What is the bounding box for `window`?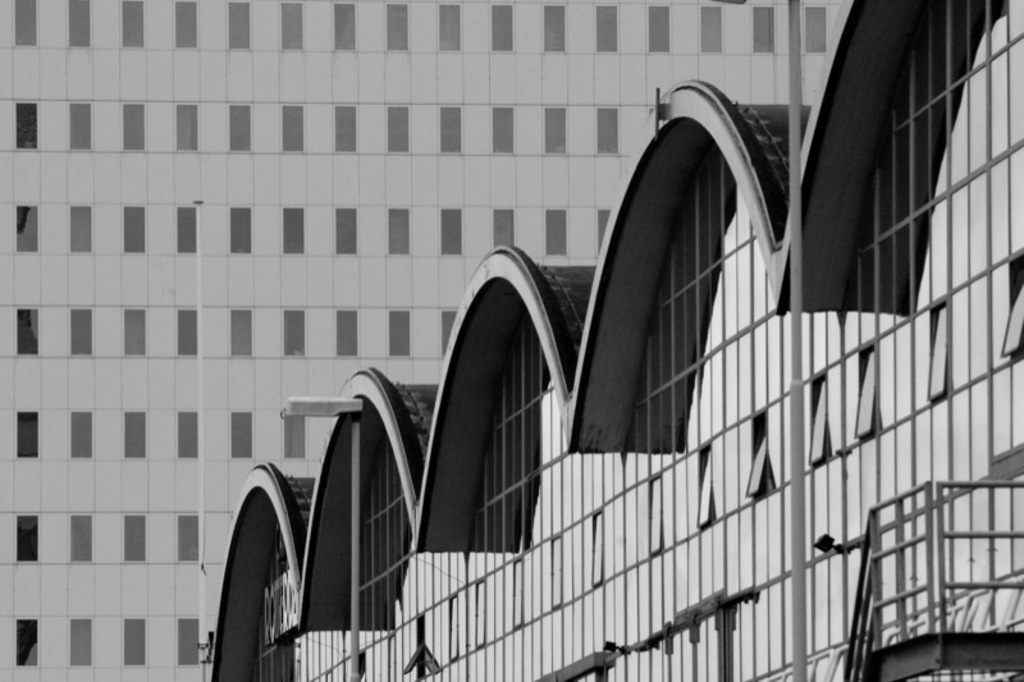
box(1001, 253, 1023, 358).
